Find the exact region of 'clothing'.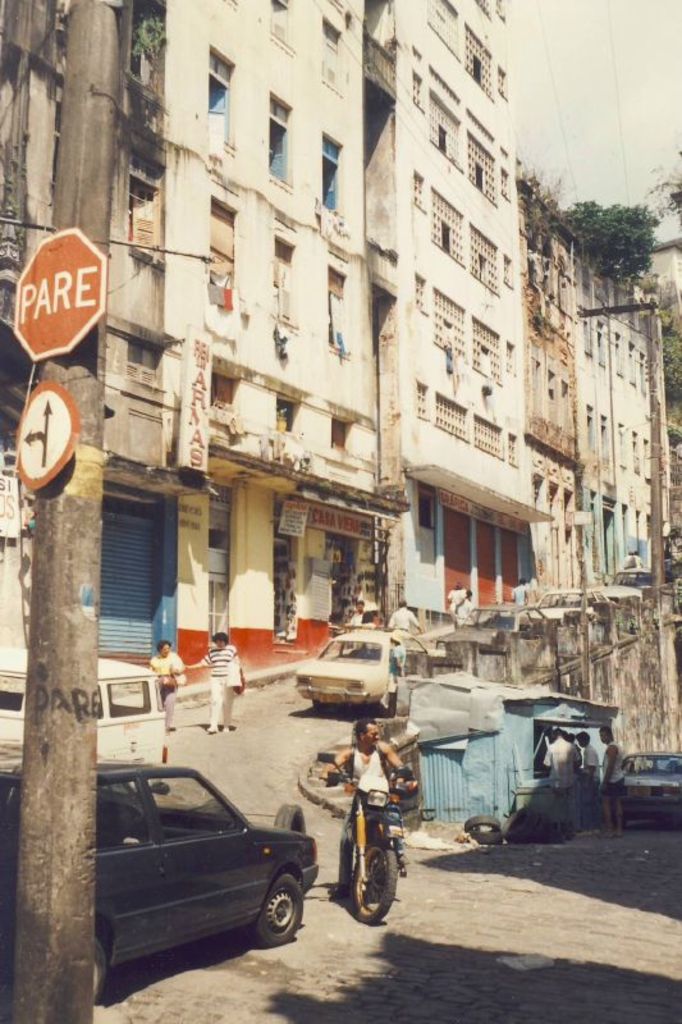
Exact region: bbox(540, 737, 582, 827).
